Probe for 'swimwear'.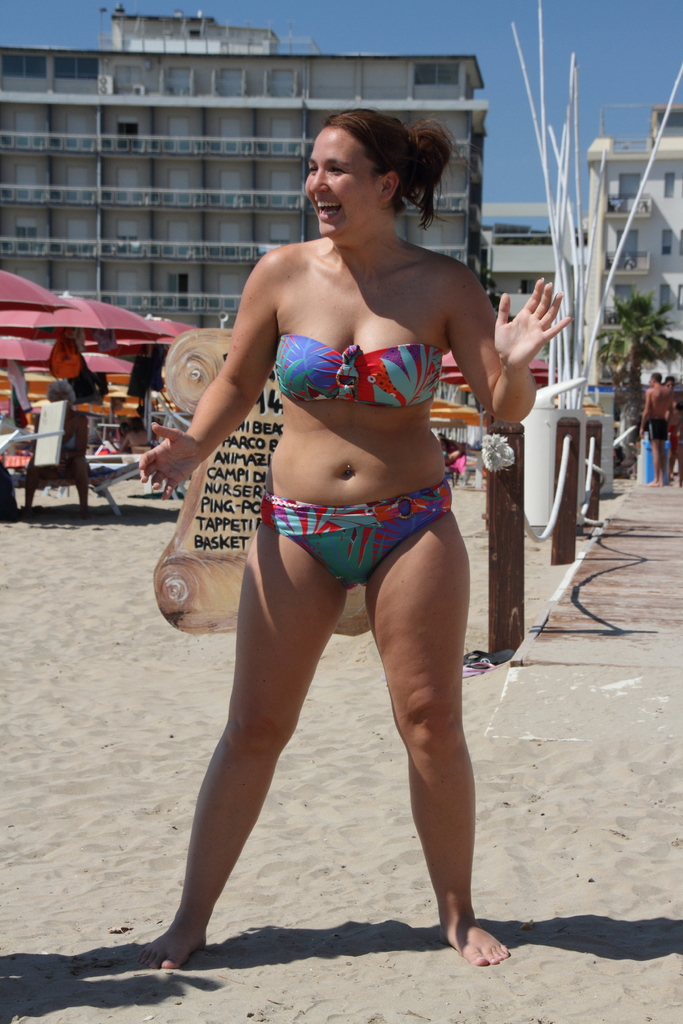
Probe result: pyautogui.locateOnScreen(263, 482, 447, 585).
